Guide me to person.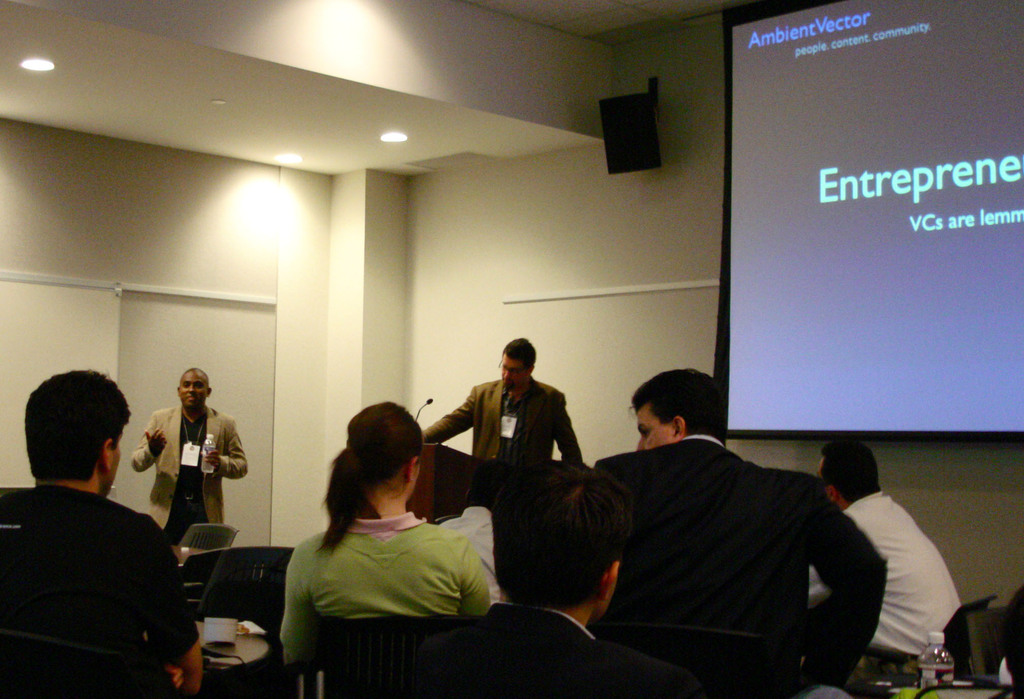
Guidance: (x1=997, y1=588, x2=1023, y2=698).
